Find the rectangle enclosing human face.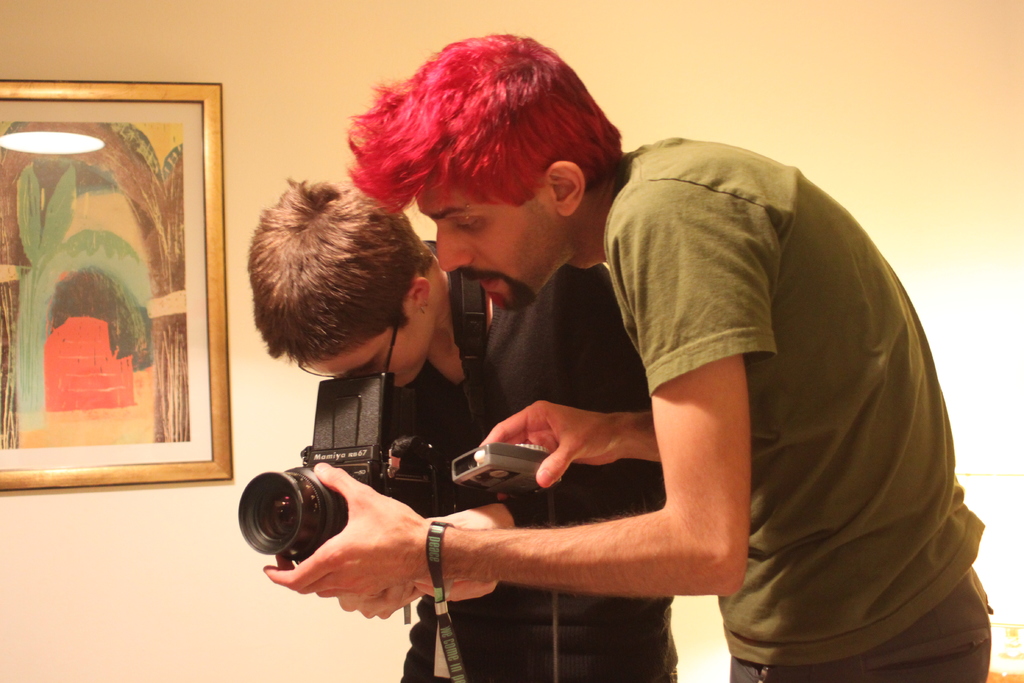
left=420, top=184, right=566, bottom=310.
